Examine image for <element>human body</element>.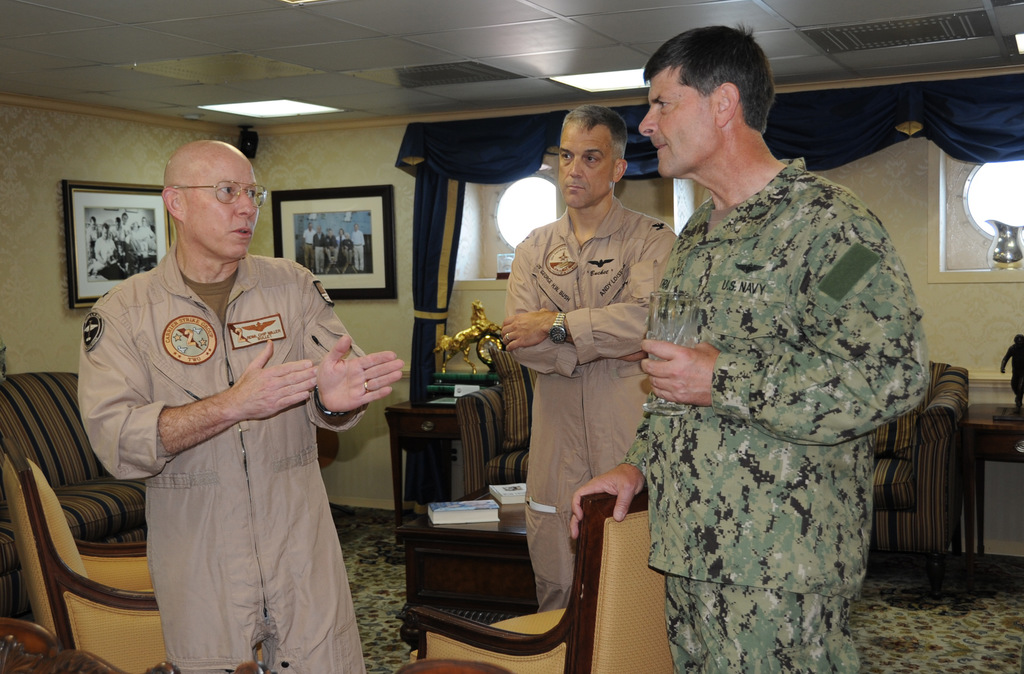
Examination result: crop(114, 191, 394, 673).
